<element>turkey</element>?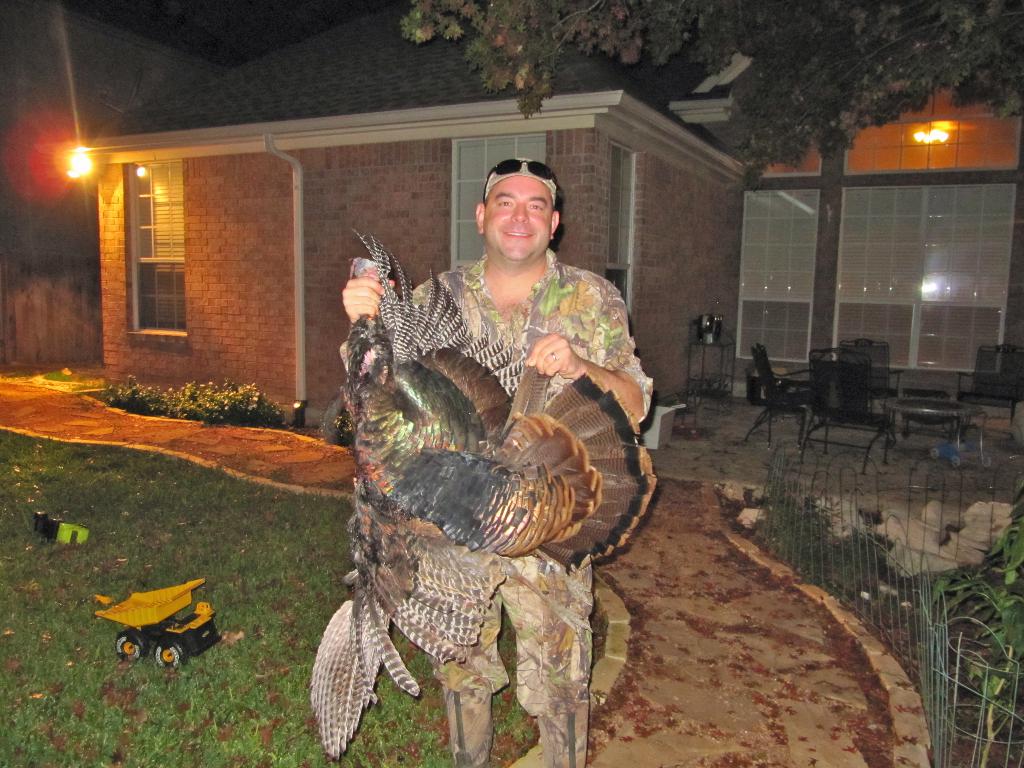
Rect(310, 232, 661, 761)
